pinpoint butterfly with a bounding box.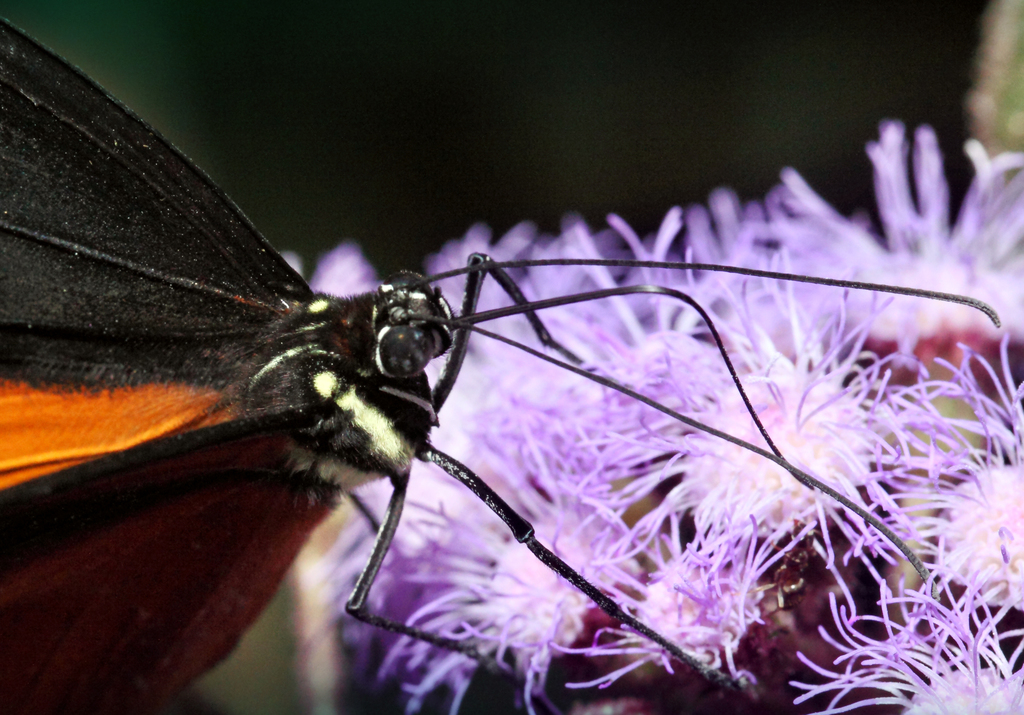
<box>0,17,1000,714</box>.
